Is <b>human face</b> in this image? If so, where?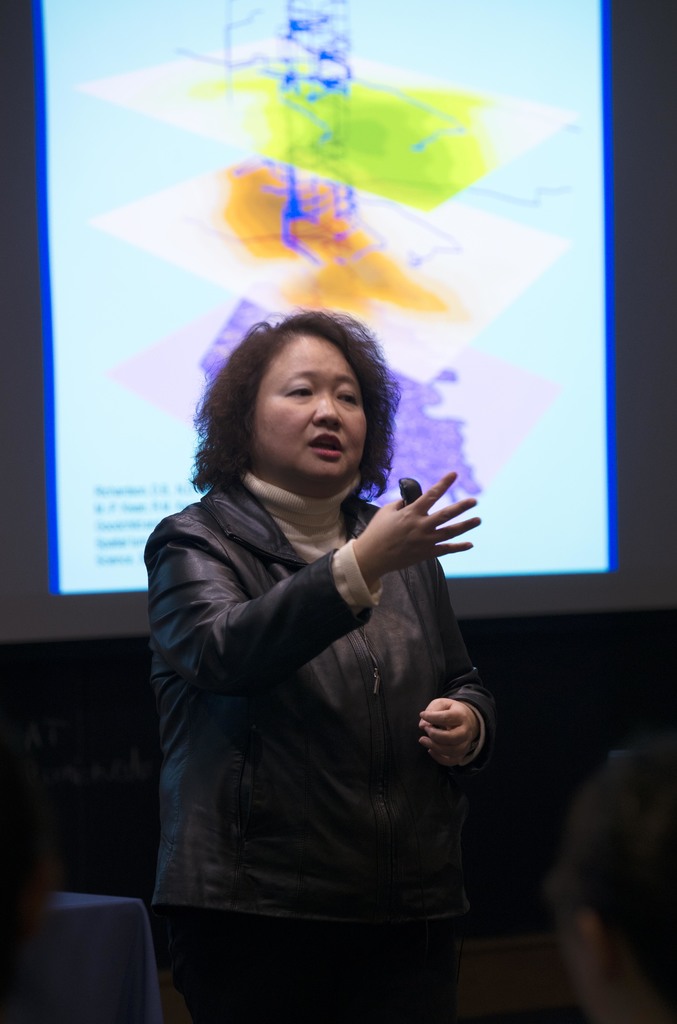
Yes, at {"left": 253, "top": 333, "right": 366, "bottom": 488}.
